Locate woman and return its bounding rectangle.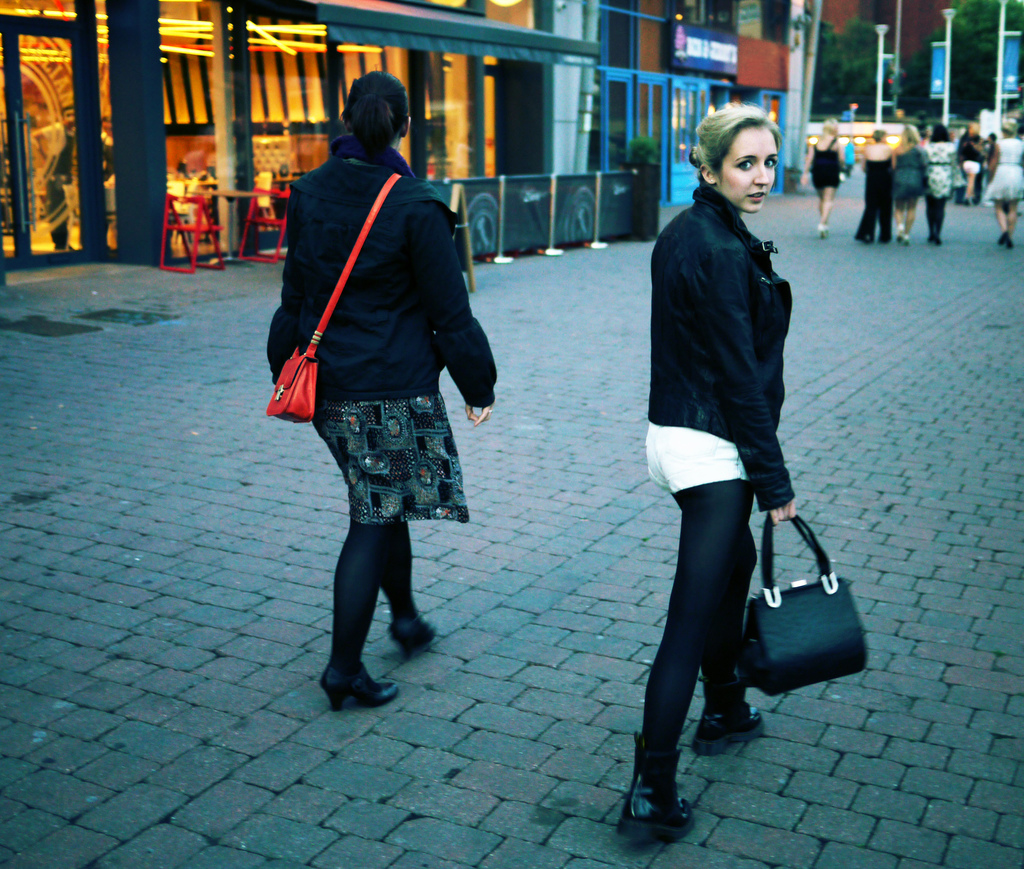
[left=890, top=121, right=932, bottom=243].
